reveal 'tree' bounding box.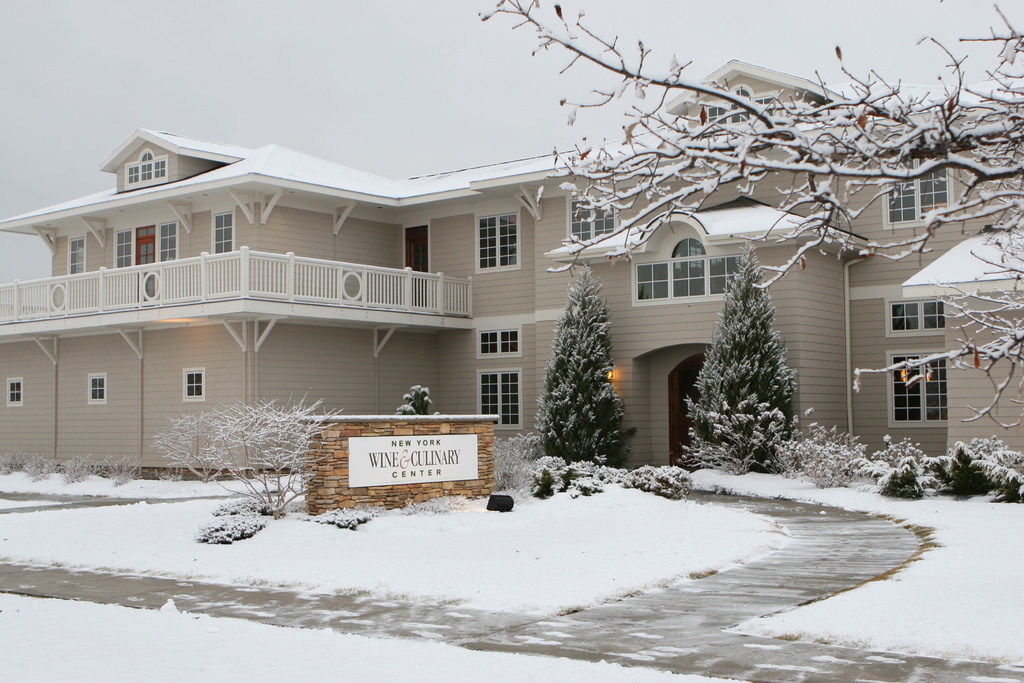
Revealed: bbox(533, 264, 642, 470).
